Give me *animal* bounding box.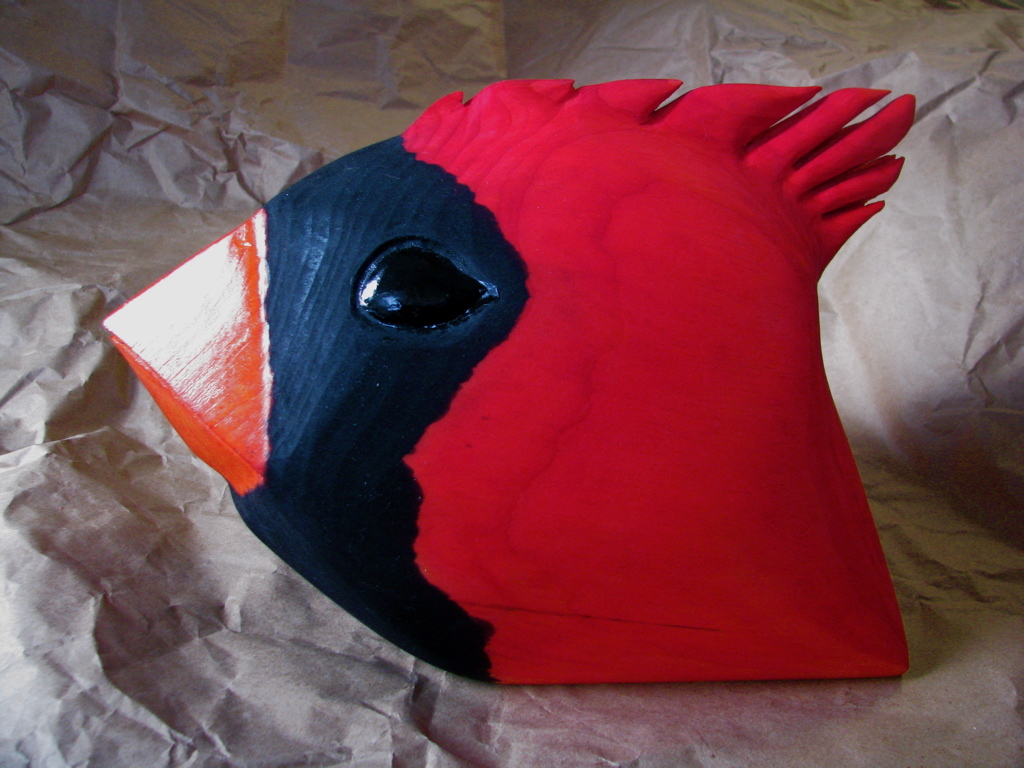
region(79, 85, 935, 702).
